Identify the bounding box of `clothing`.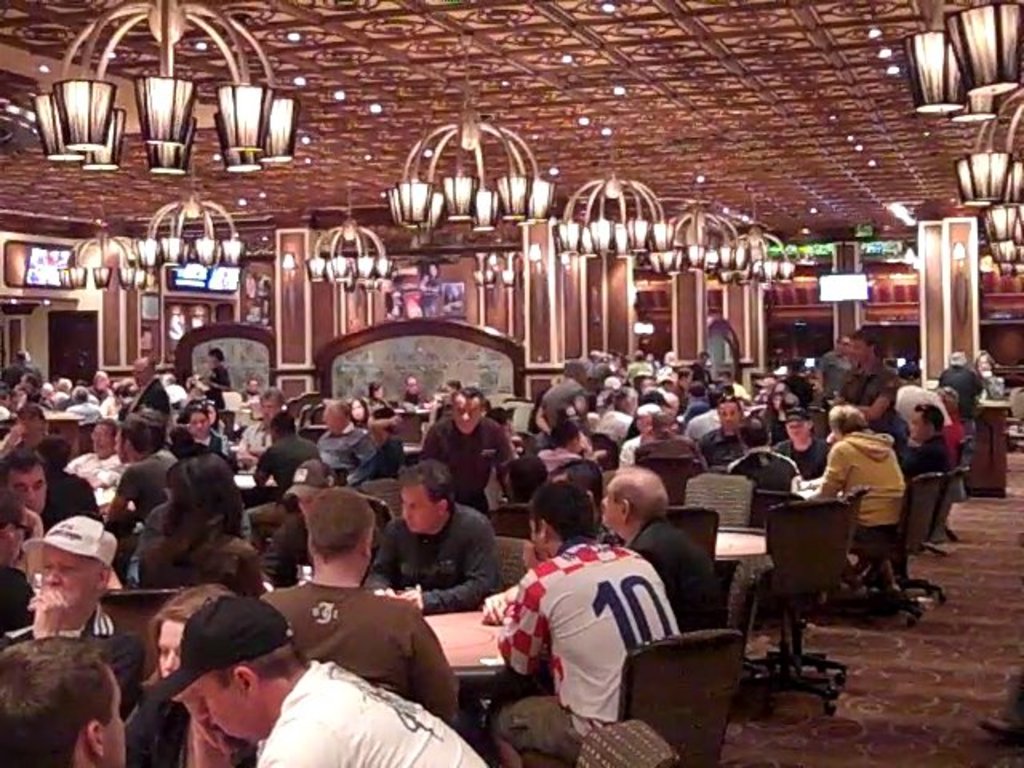
Rect(13, 597, 149, 722).
